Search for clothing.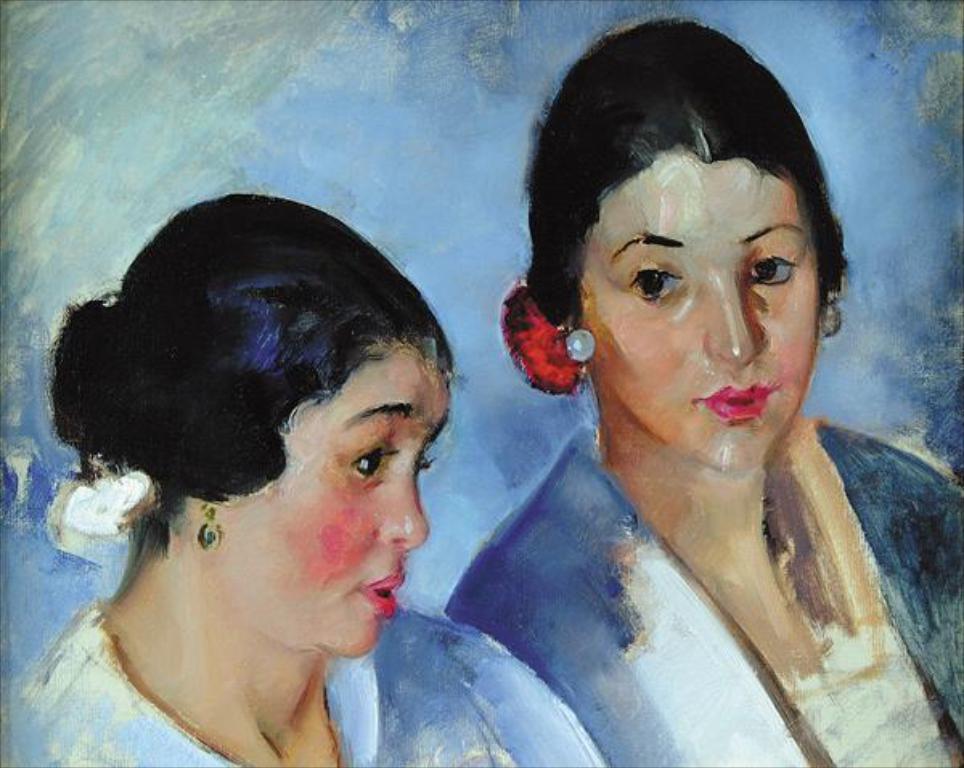
Found at BBox(16, 601, 649, 766).
